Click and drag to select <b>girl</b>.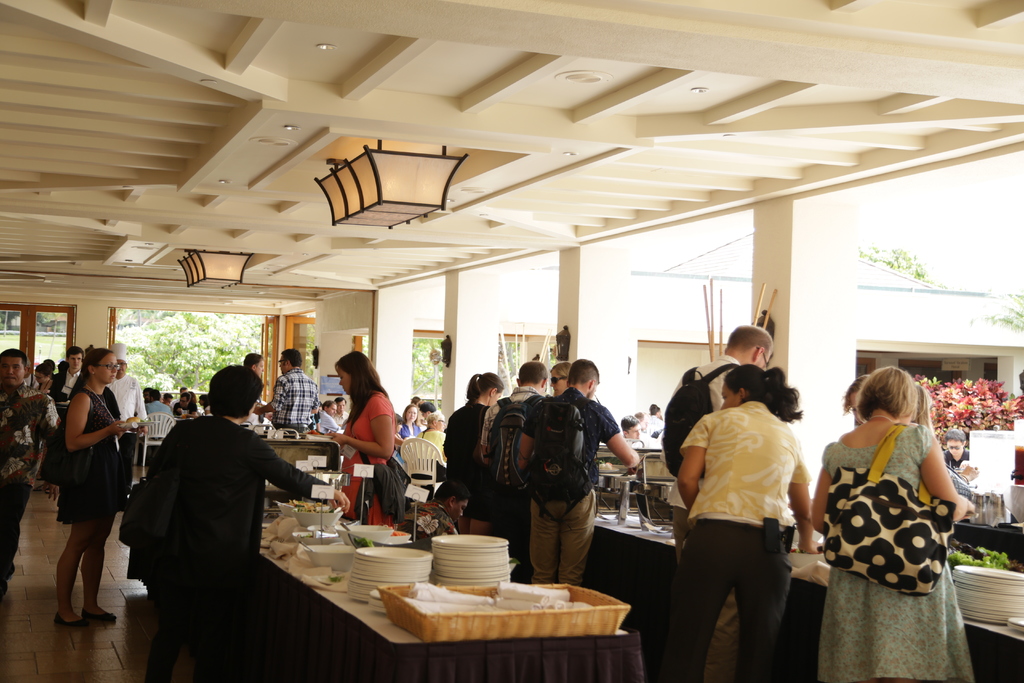
Selection: select_region(305, 343, 404, 516).
